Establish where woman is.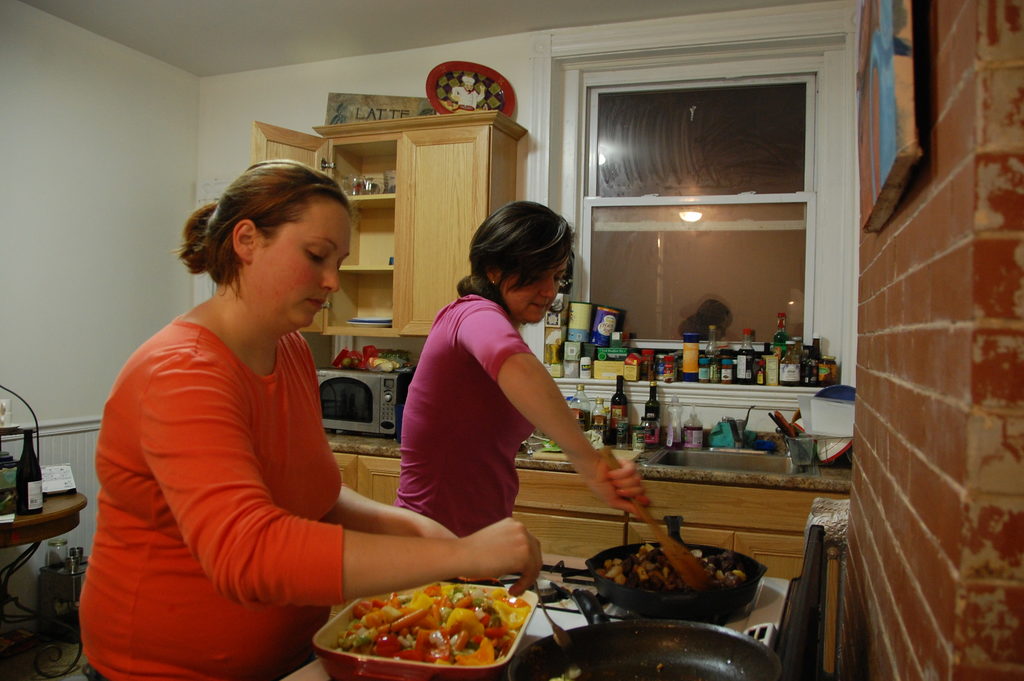
Established at bbox=(402, 201, 655, 541).
